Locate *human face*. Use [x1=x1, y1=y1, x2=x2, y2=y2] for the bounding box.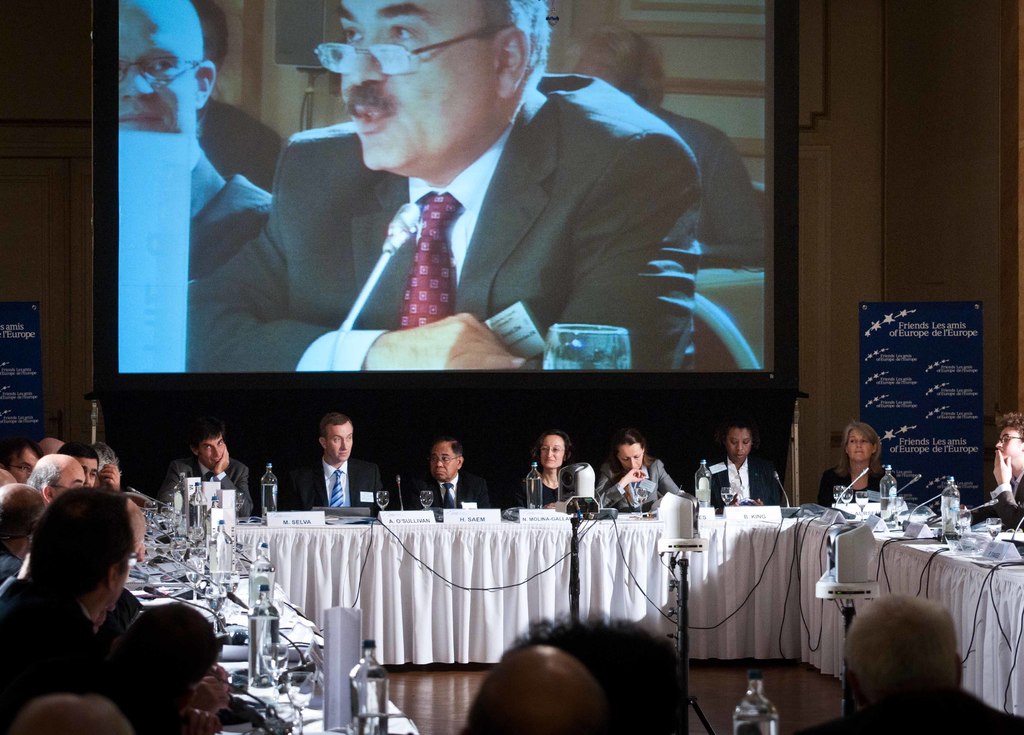
[x1=337, y1=0, x2=493, y2=170].
